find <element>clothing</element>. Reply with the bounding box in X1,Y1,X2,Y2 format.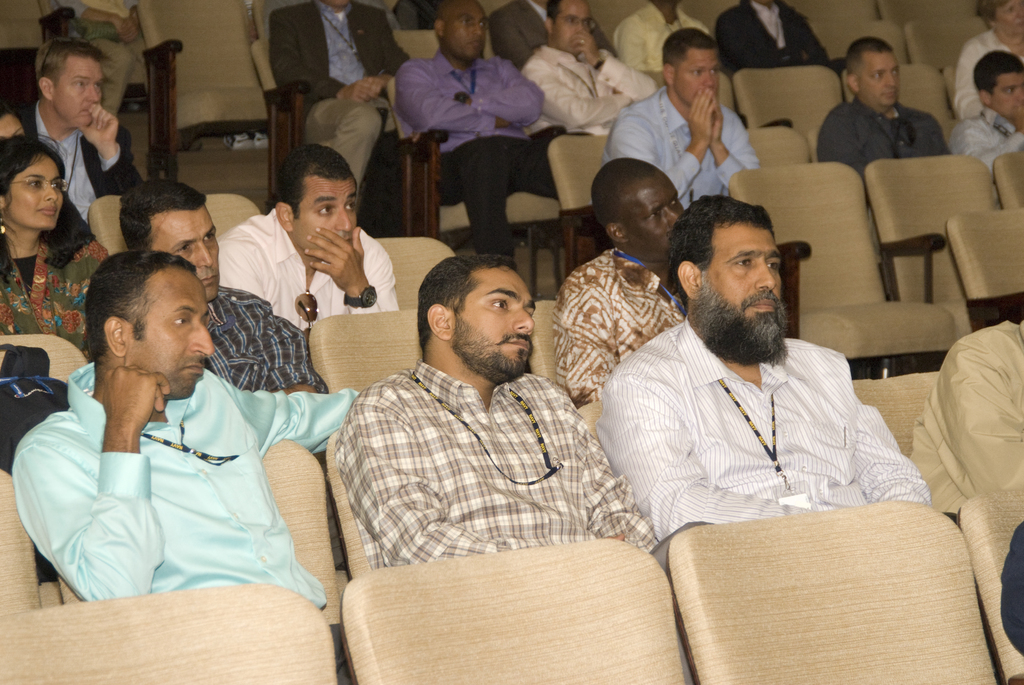
247,0,310,93.
